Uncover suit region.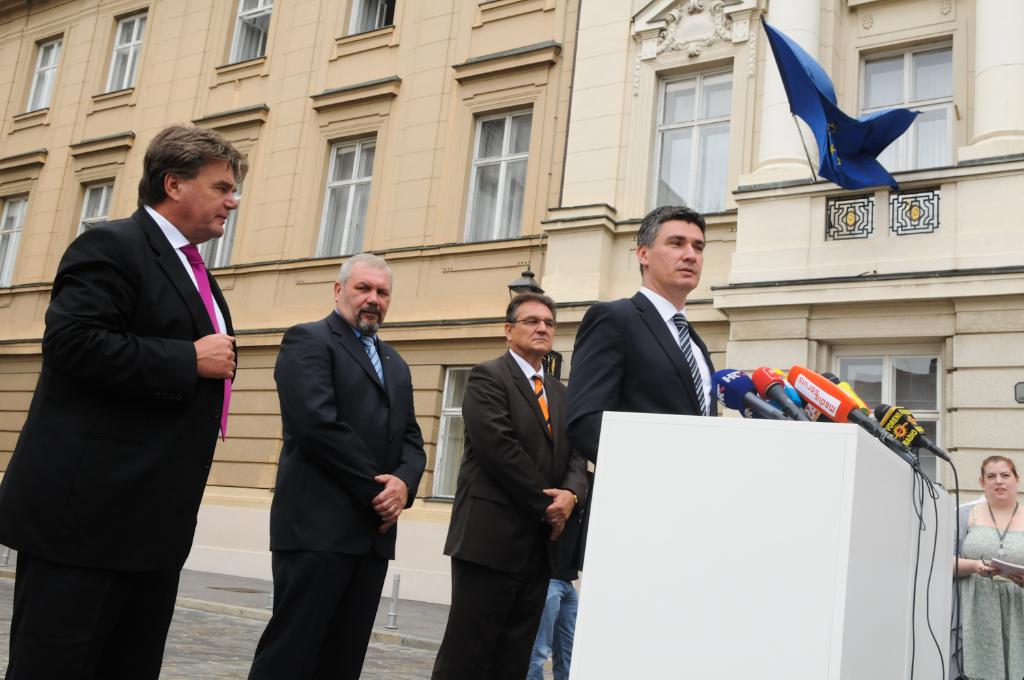
Uncovered: 449/268/588/667.
